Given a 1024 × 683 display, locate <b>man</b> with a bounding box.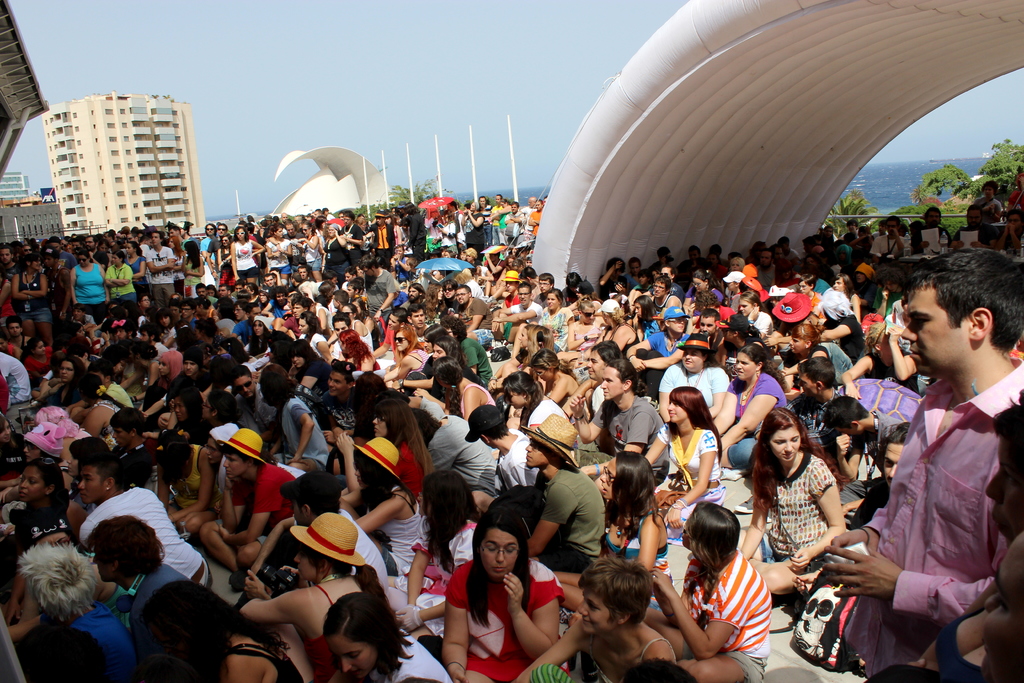
Located: bbox=[84, 236, 109, 274].
